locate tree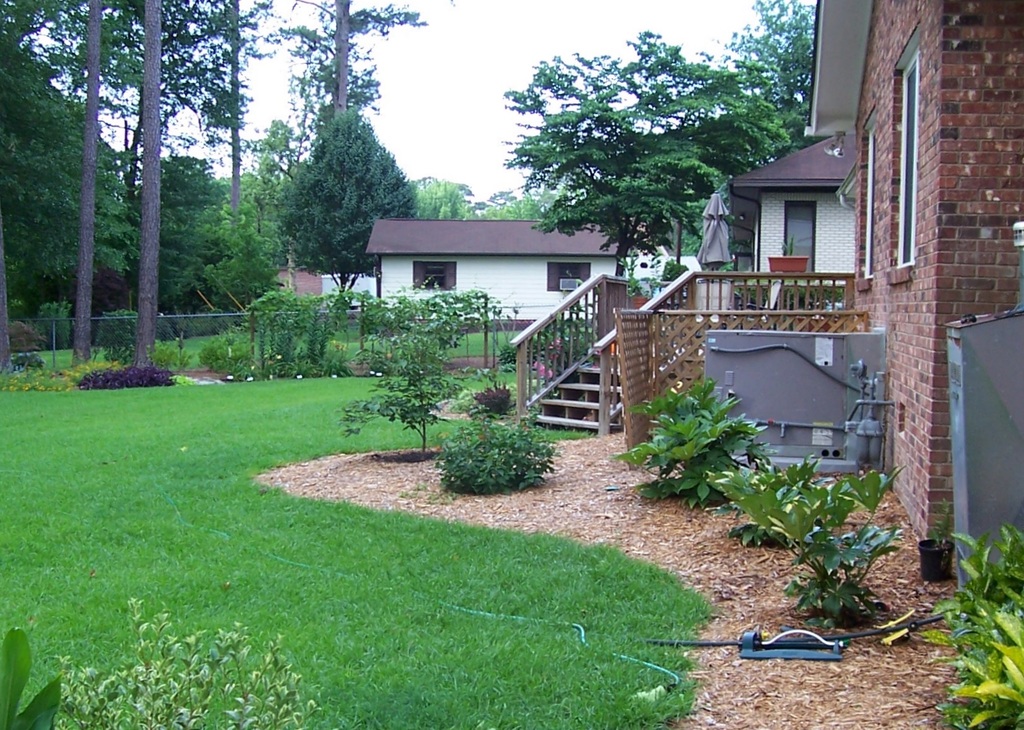
[x1=614, y1=378, x2=778, y2=493]
